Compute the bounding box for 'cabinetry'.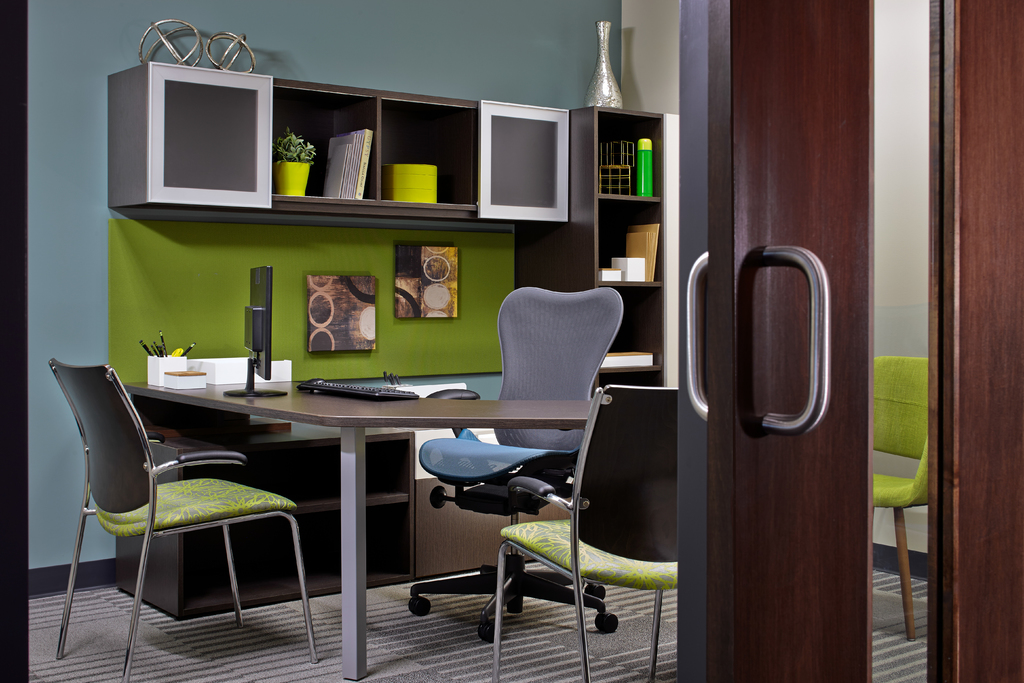
[116,427,423,614].
